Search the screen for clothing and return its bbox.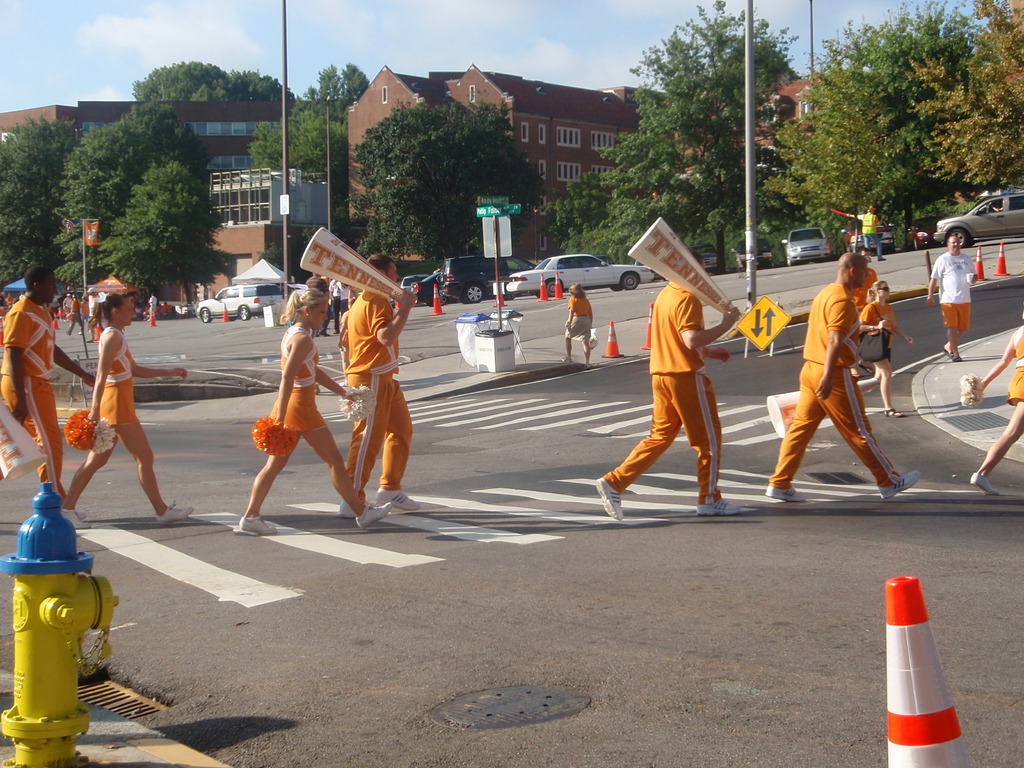
Found: BBox(851, 301, 900, 353).
